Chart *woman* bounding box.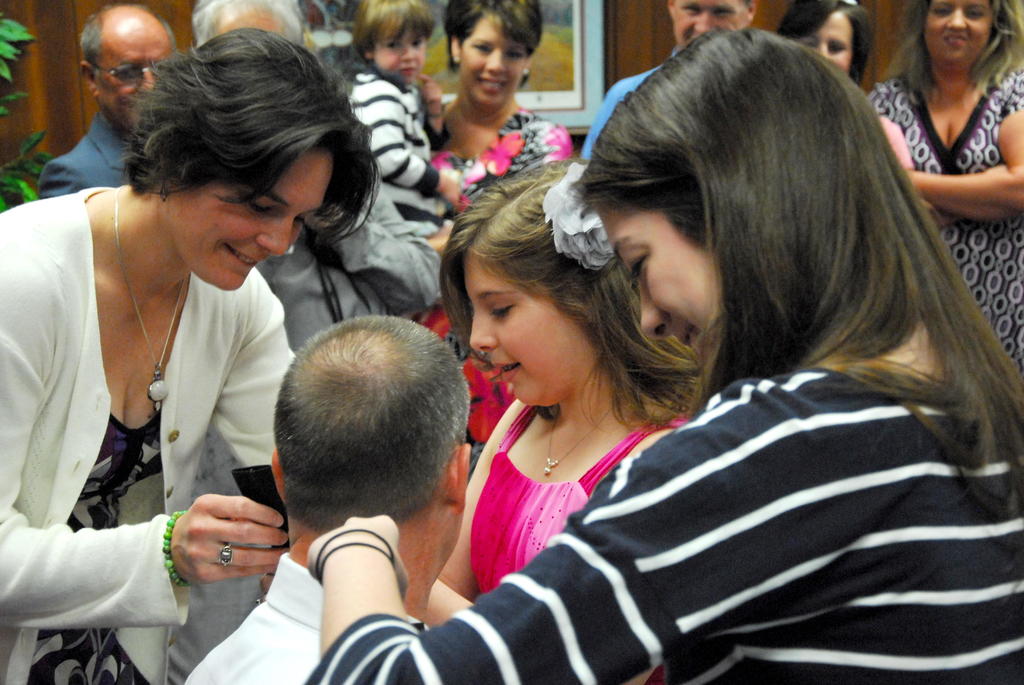
Charted: 860, 0, 1023, 377.
